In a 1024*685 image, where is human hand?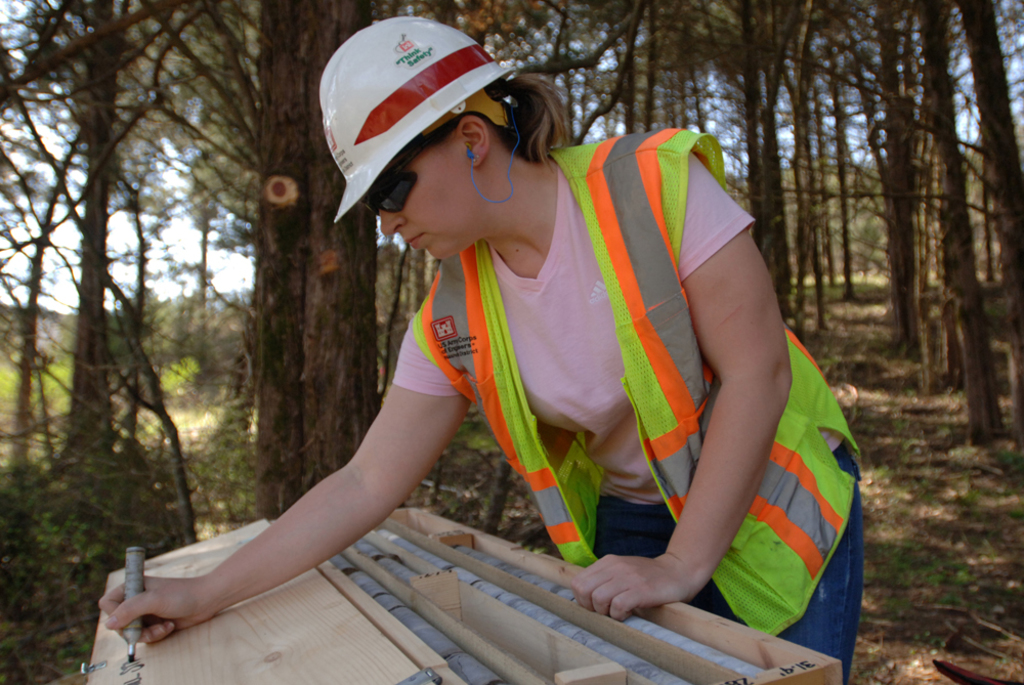
[left=568, top=553, right=702, bottom=624].
